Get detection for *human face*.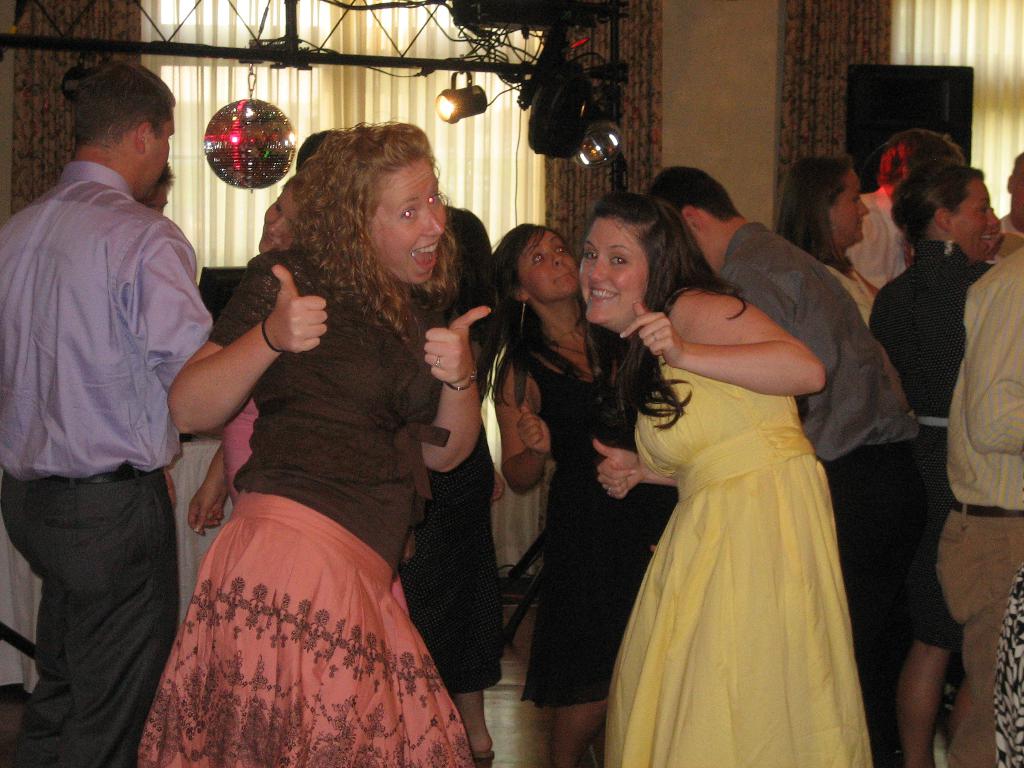
Detection: 520:228:576:296.
